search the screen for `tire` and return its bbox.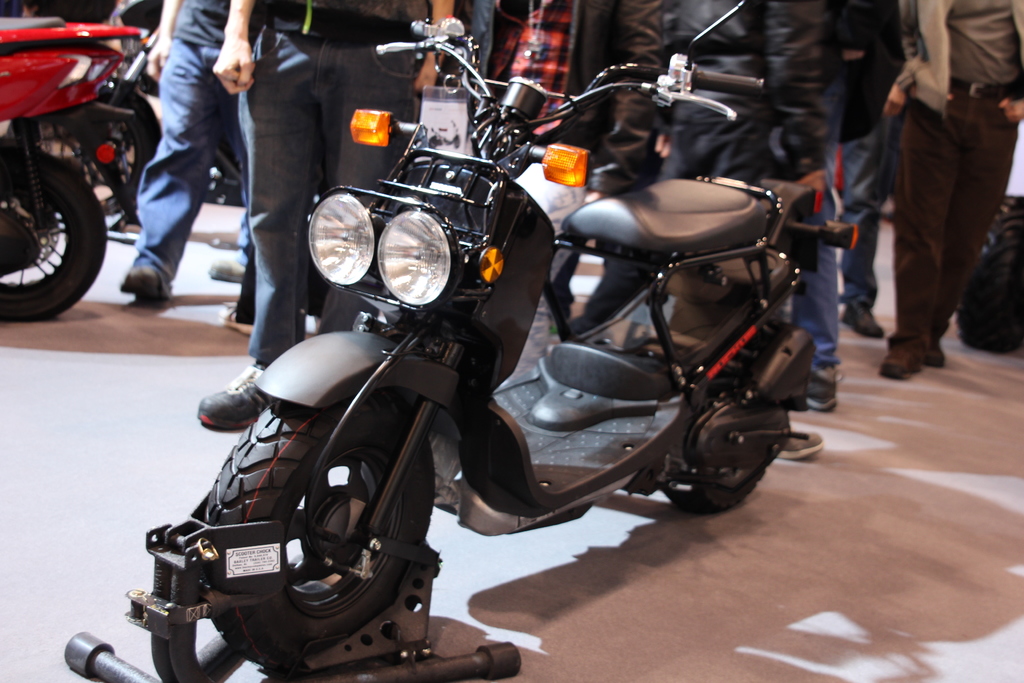
Found: (x1=0, y1=138, x2=92, y2=321).
